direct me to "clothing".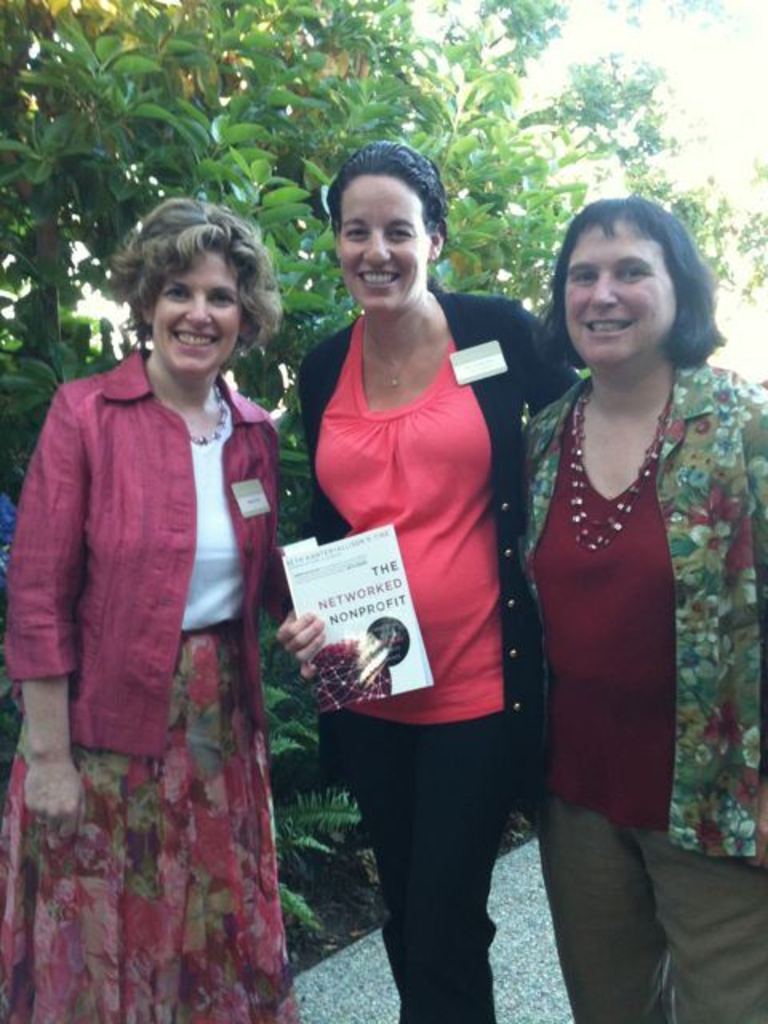
Direction: [left=518, top=365, right=766, bottom=1022].
